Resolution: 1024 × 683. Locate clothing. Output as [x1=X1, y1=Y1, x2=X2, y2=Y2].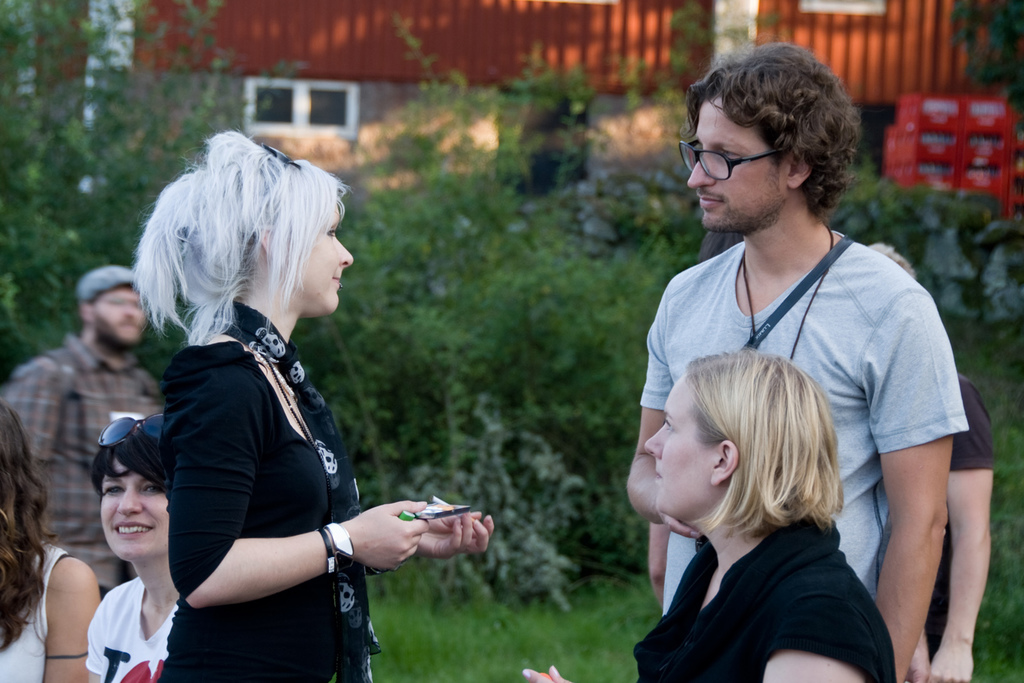
[x1=0, y1=533, x2=68, y2=682].
